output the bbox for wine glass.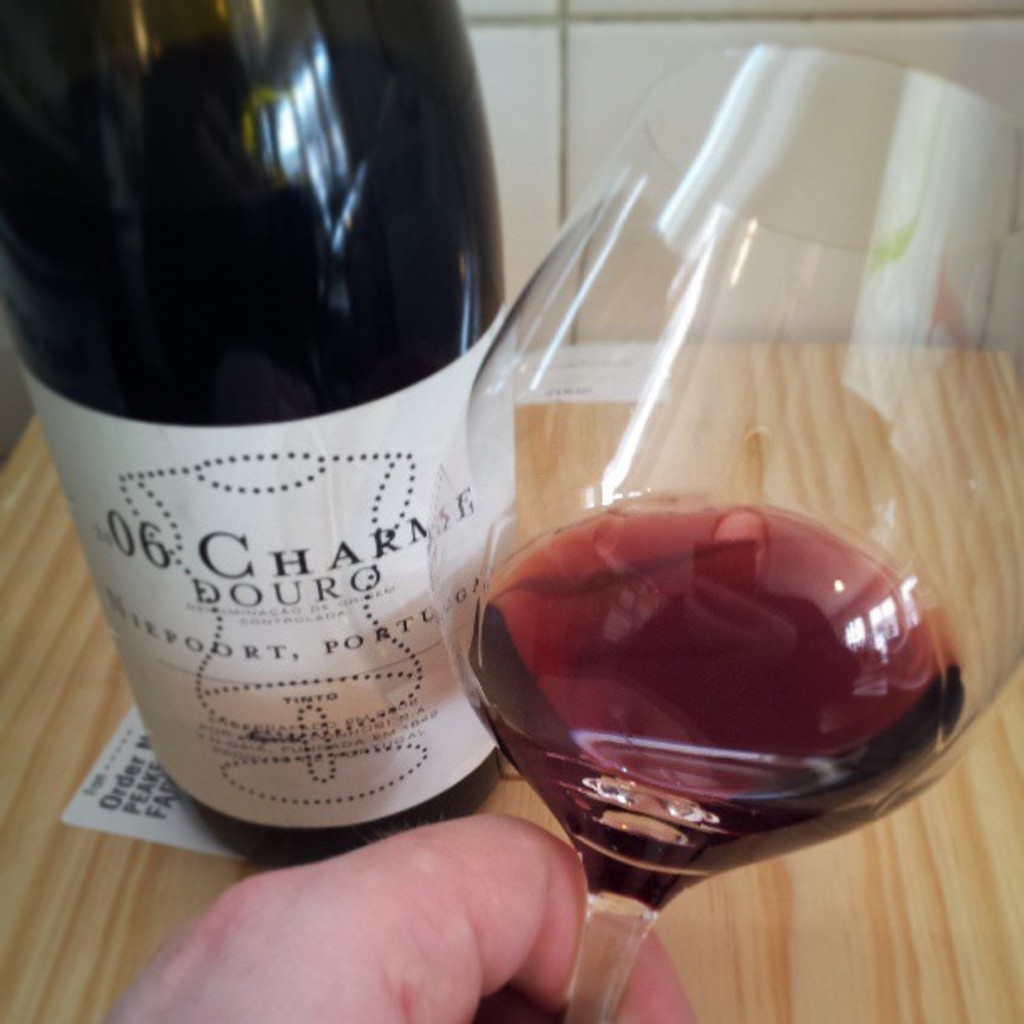
(412,45,1022,1022).
